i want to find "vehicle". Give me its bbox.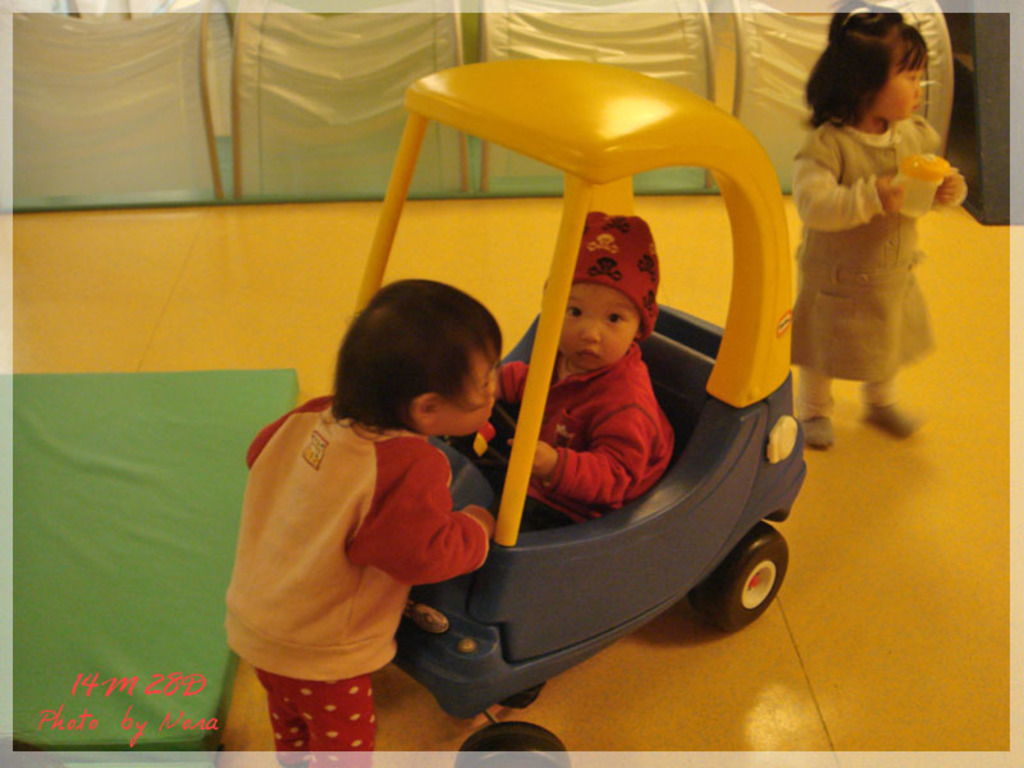
x1=347 y1=56 x2=810 y2=767.
